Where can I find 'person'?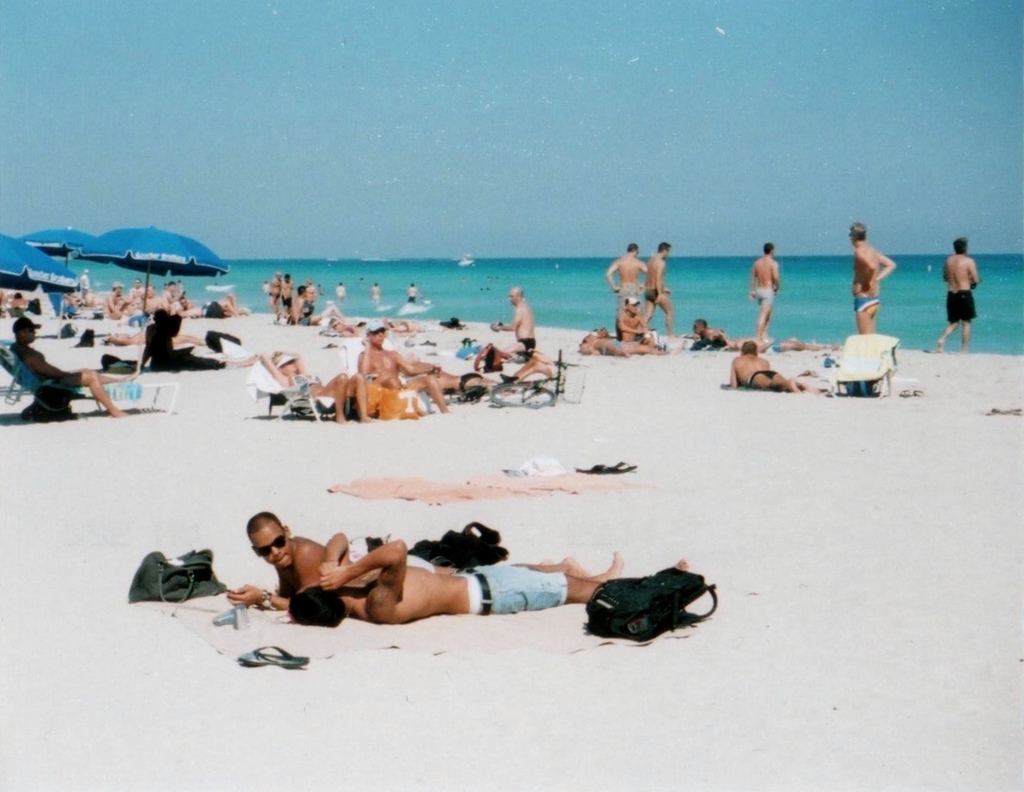
You can find it at (641, 240, 677, 337).
